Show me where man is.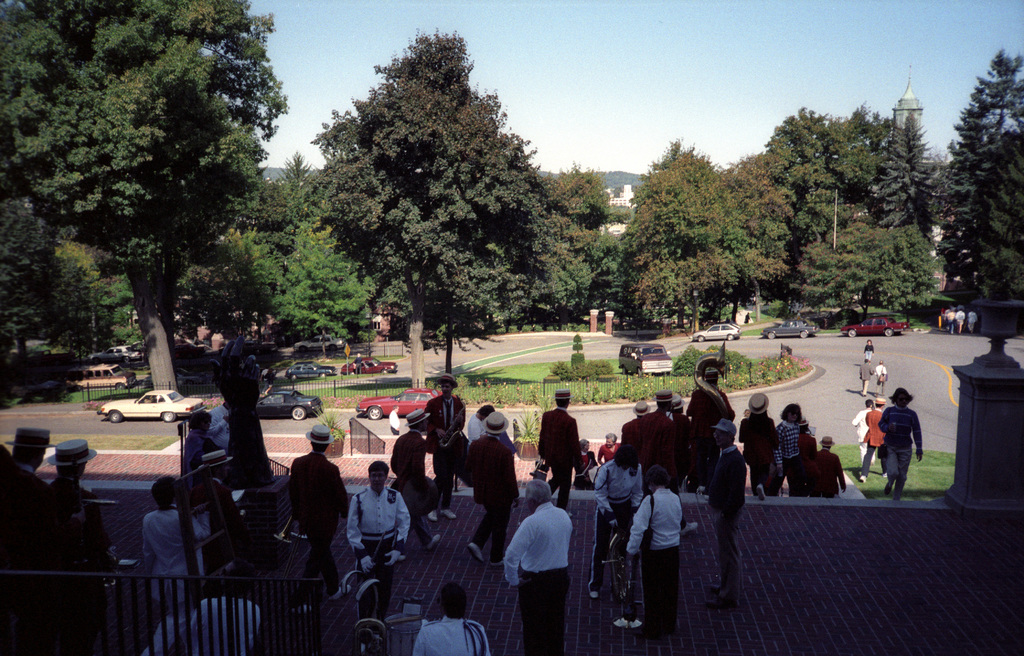
man is at BBox(203, 403, 229, 451).
